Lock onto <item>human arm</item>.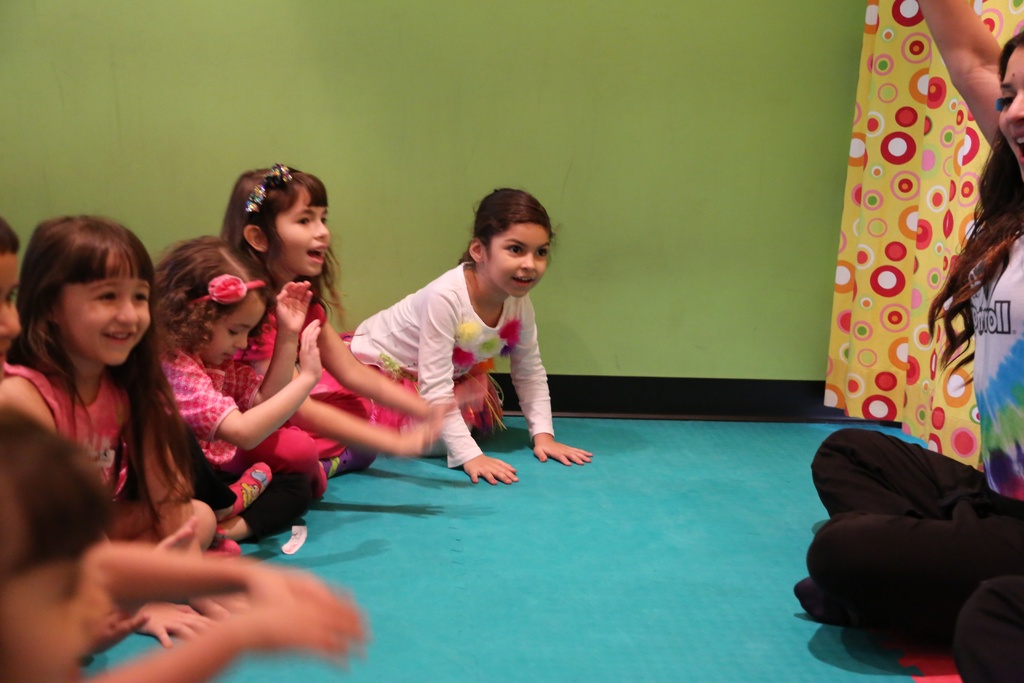
Locked: (509,293,596,472).
